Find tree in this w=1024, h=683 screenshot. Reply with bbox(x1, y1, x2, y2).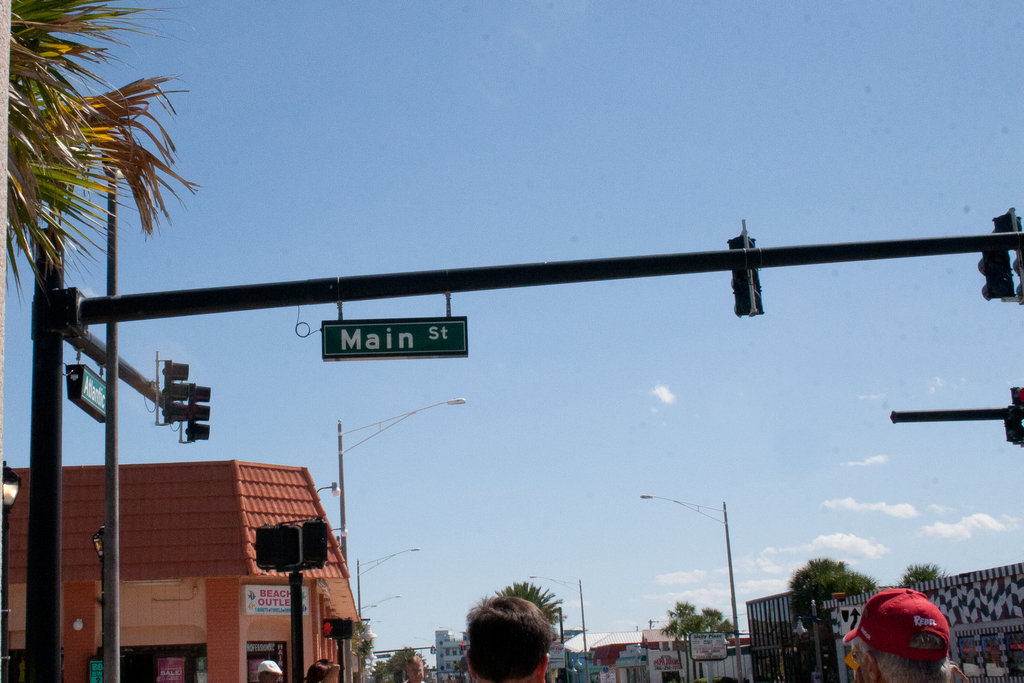
bbox(0, 0, 200, 313).
